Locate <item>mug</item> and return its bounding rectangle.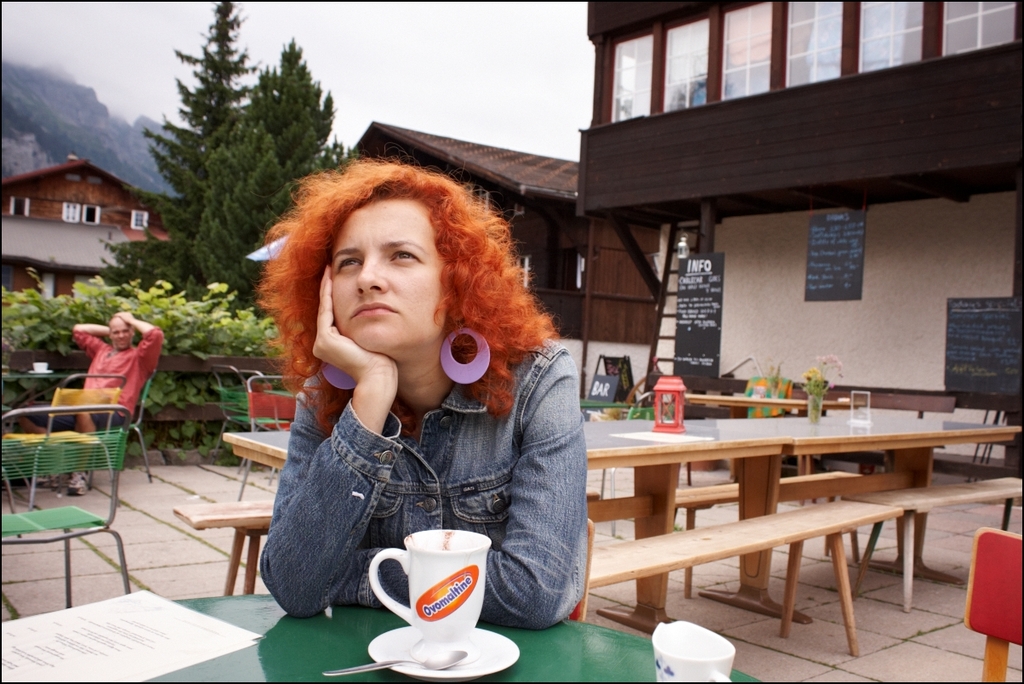
bbox=(651, 621, 735, 683).
